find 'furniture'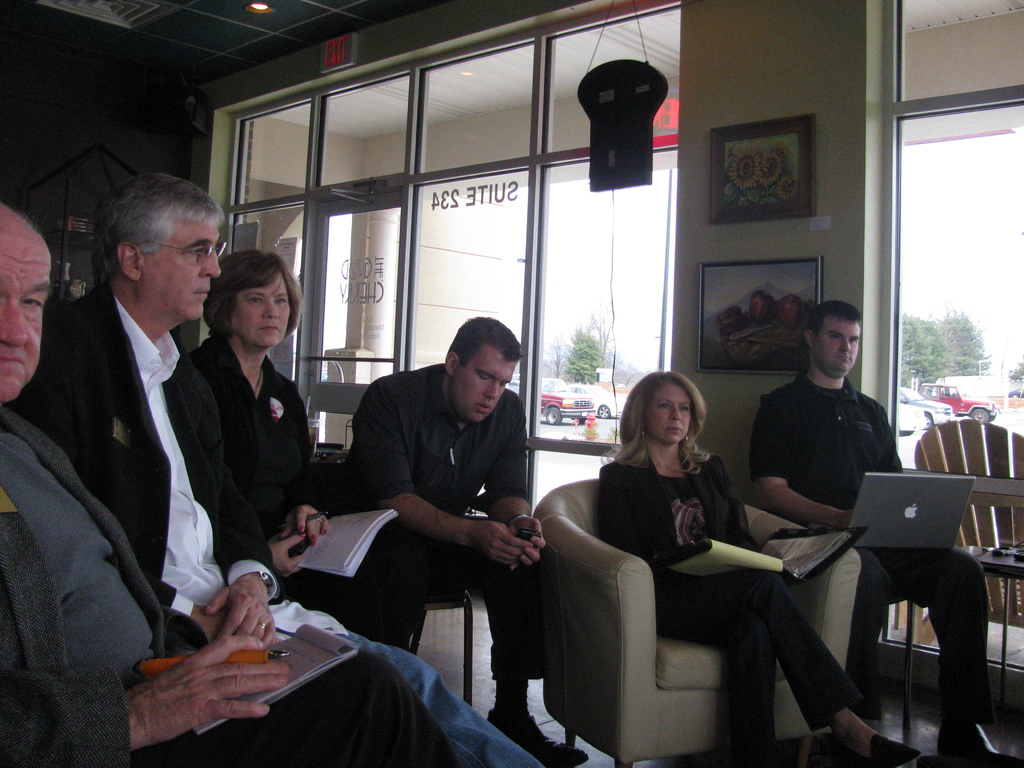
pyautogui.locateOnScreen(895, 541, 1023, 709)
